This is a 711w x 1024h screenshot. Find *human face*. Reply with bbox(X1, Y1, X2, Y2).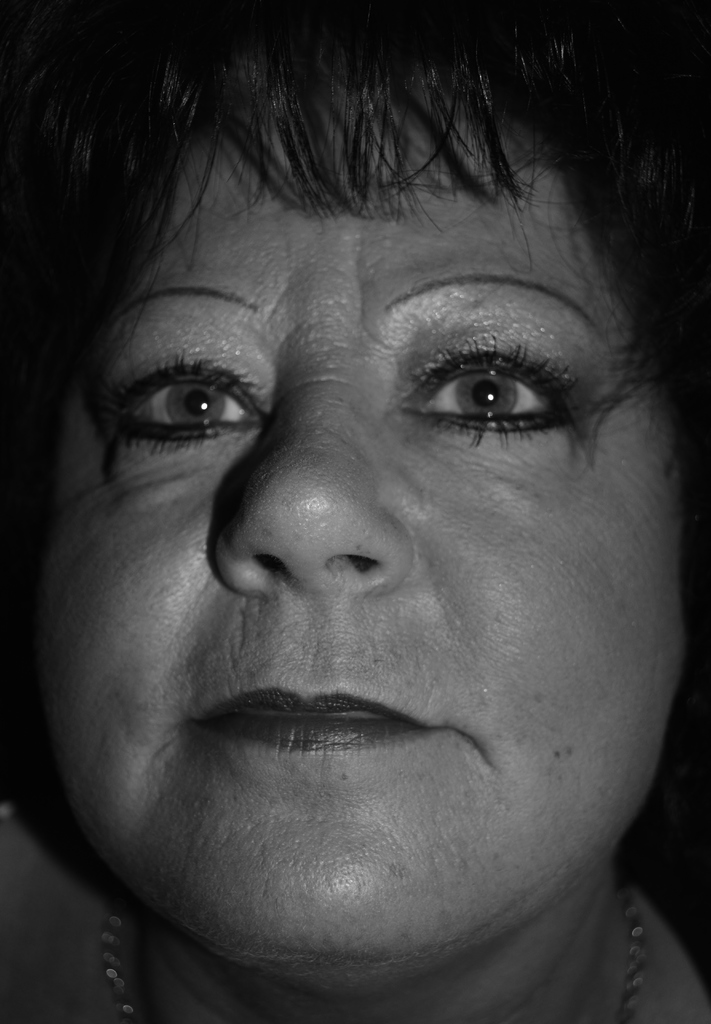
bbox(38, 139, 689, 956).
